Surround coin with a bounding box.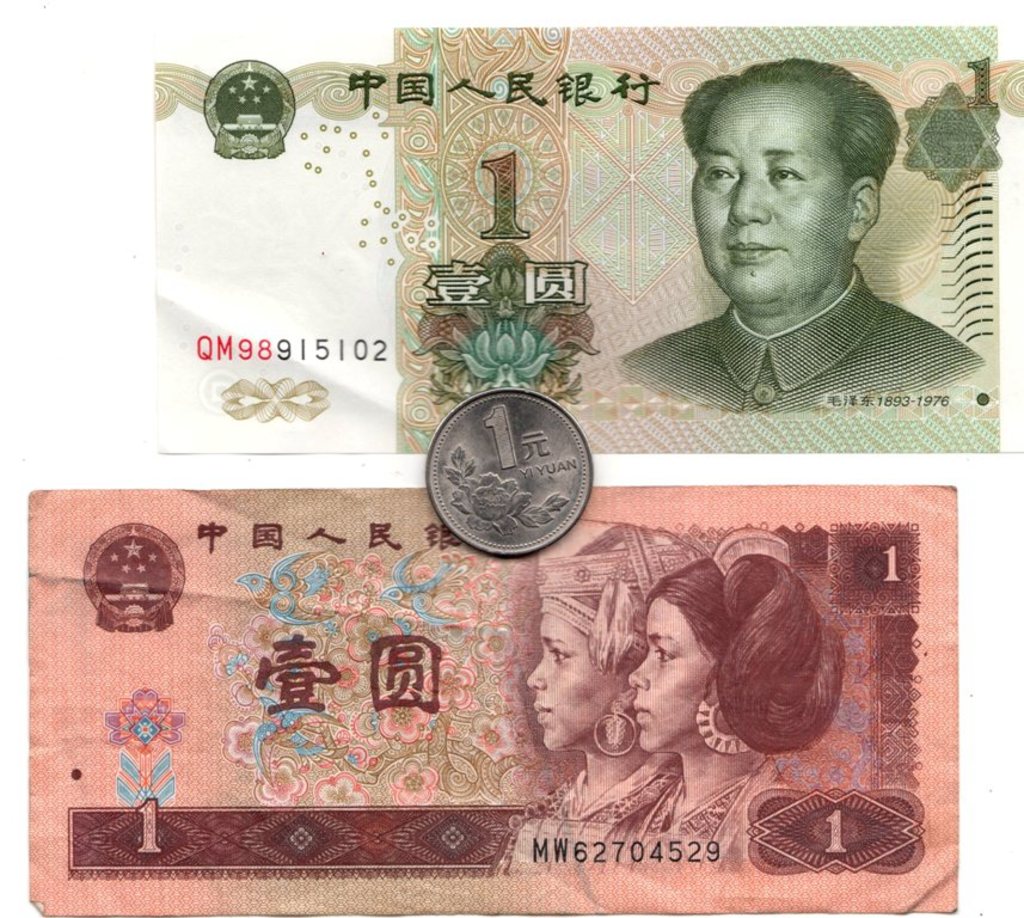
419 383 599 570.
